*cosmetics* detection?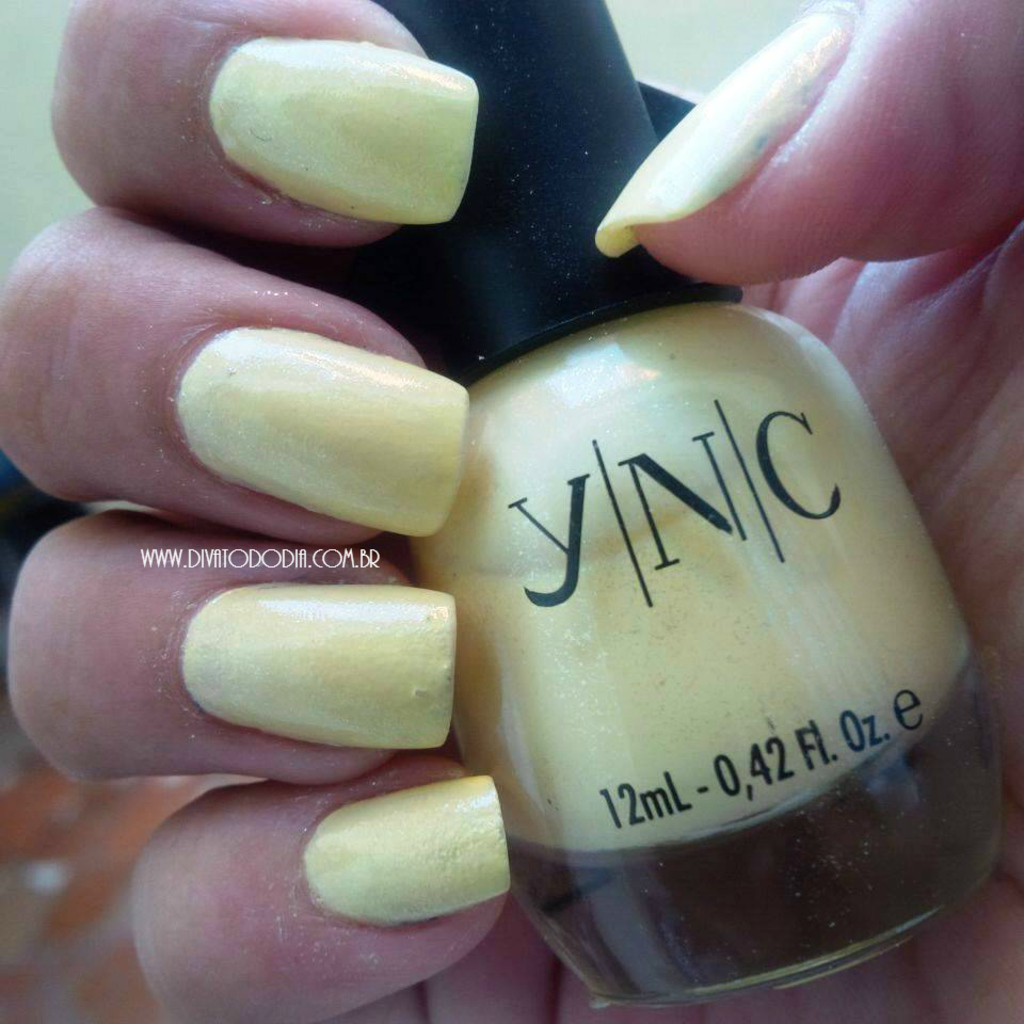
region(63, 109, 981, 938)
